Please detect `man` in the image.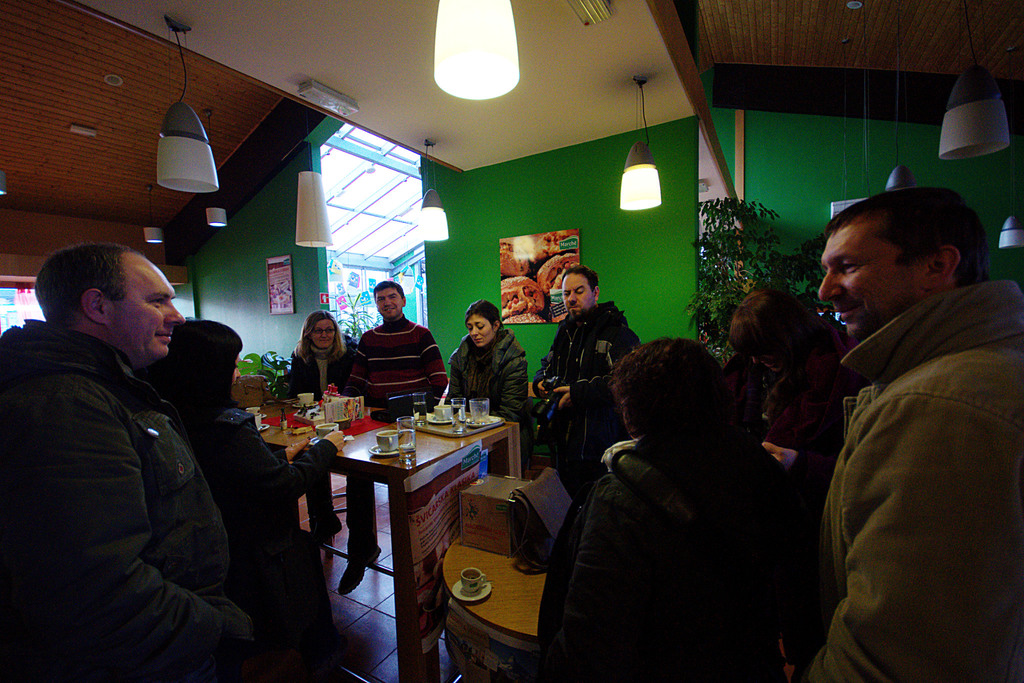
(x1=530, y1=261, x2=641, y2=497).
